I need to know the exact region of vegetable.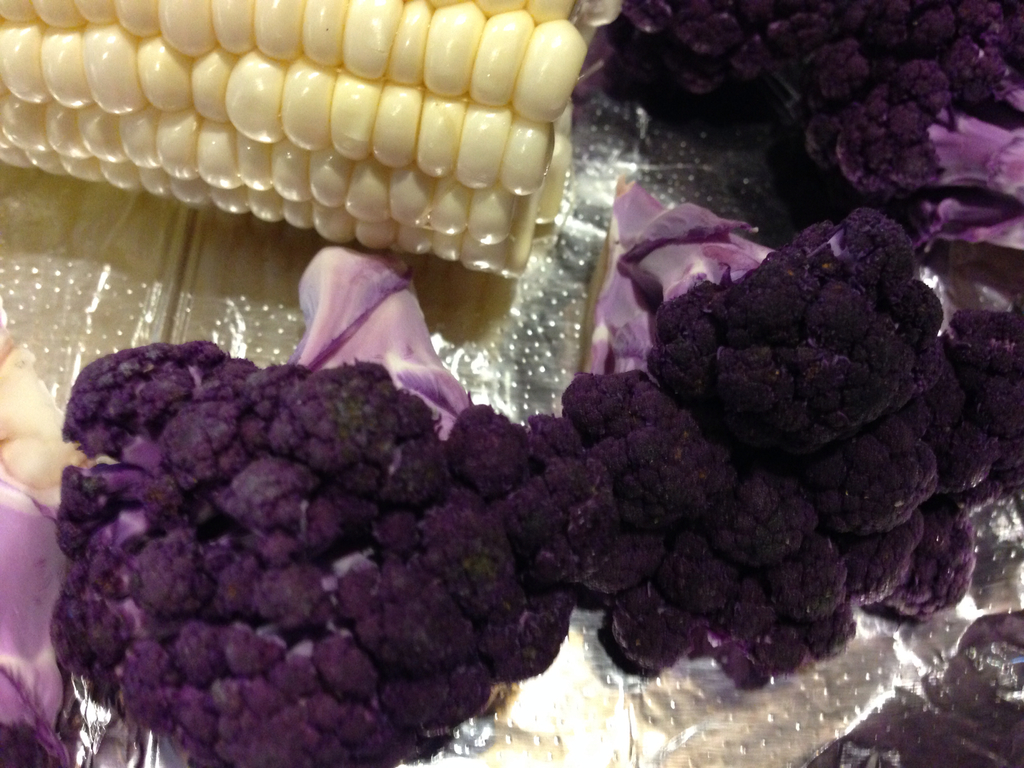
Region: [x1=0, y1=0, x2=611, y2=277].
